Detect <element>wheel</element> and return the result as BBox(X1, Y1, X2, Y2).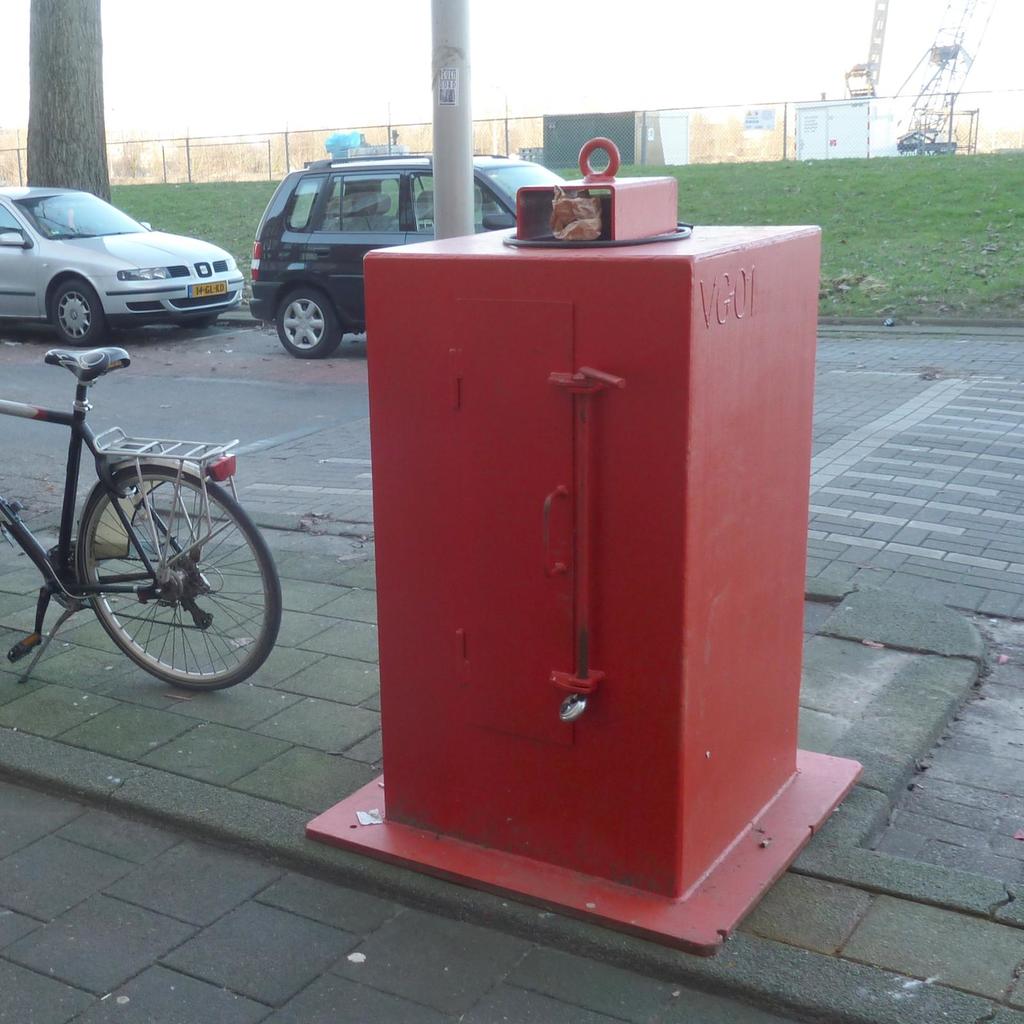
BBox(51, 428, 262, 692).
